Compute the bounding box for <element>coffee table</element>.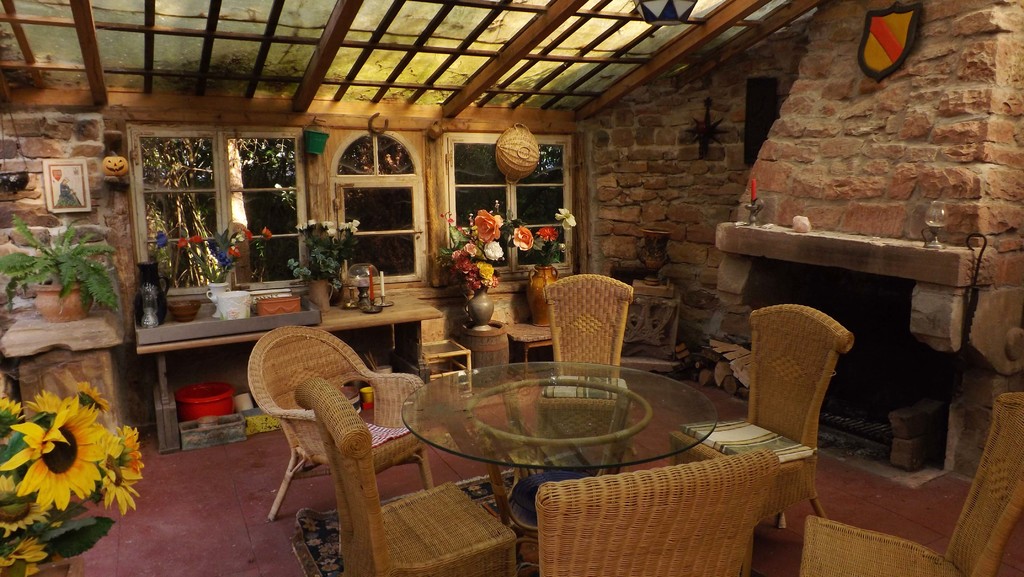
388, 347, 732, 548.
